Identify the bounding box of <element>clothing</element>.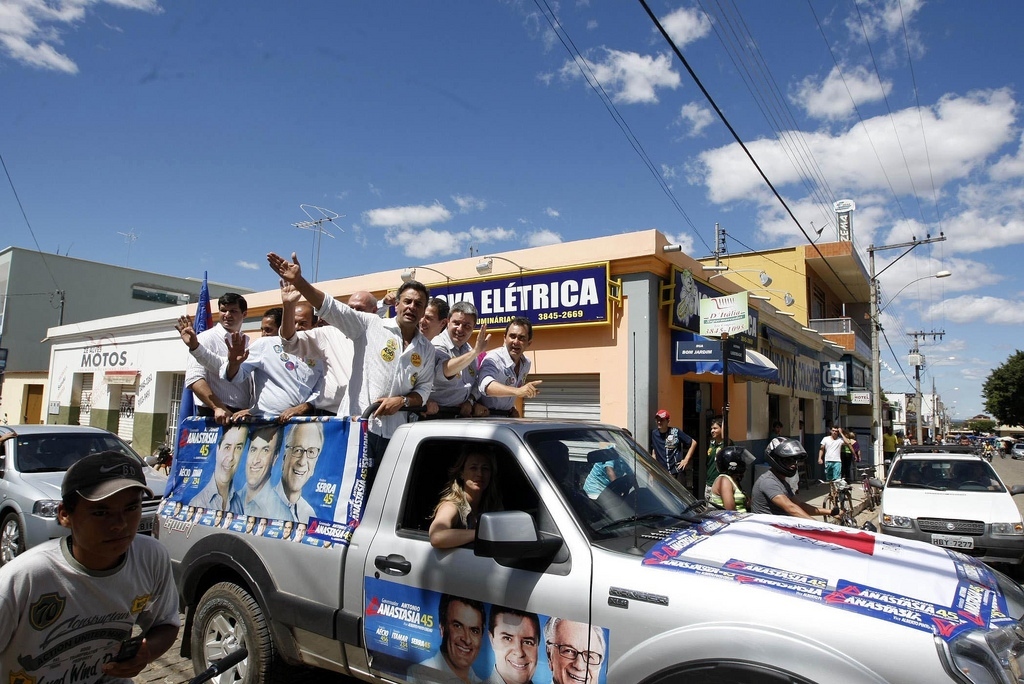
rect(488, 655, 508, 683).
